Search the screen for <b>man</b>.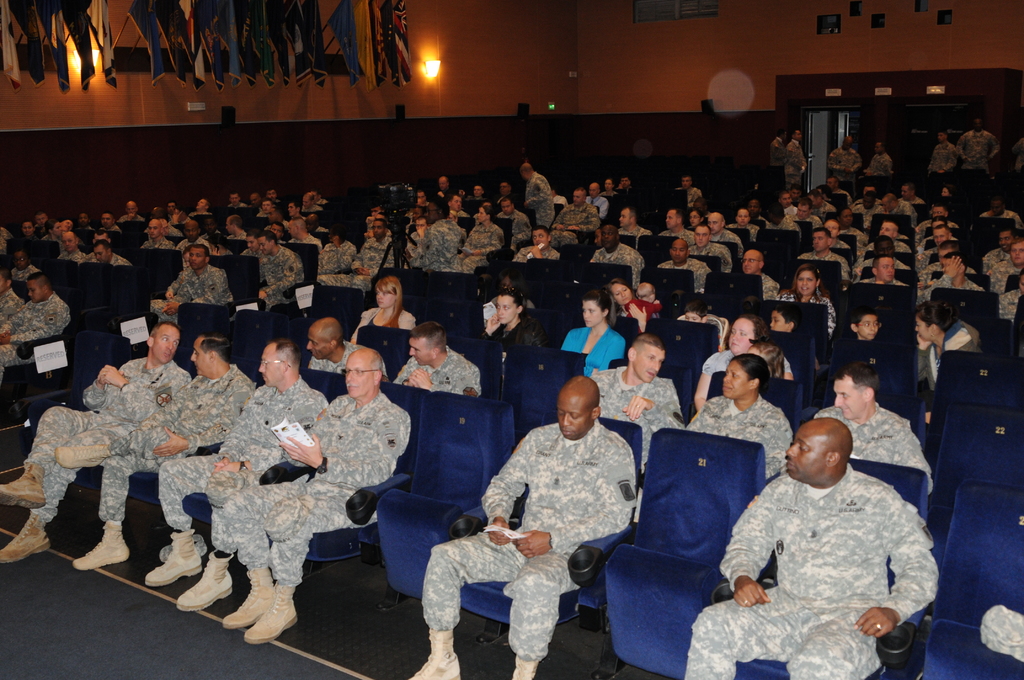
Found at x1=499, y1=198, x2=531, y2=243.
